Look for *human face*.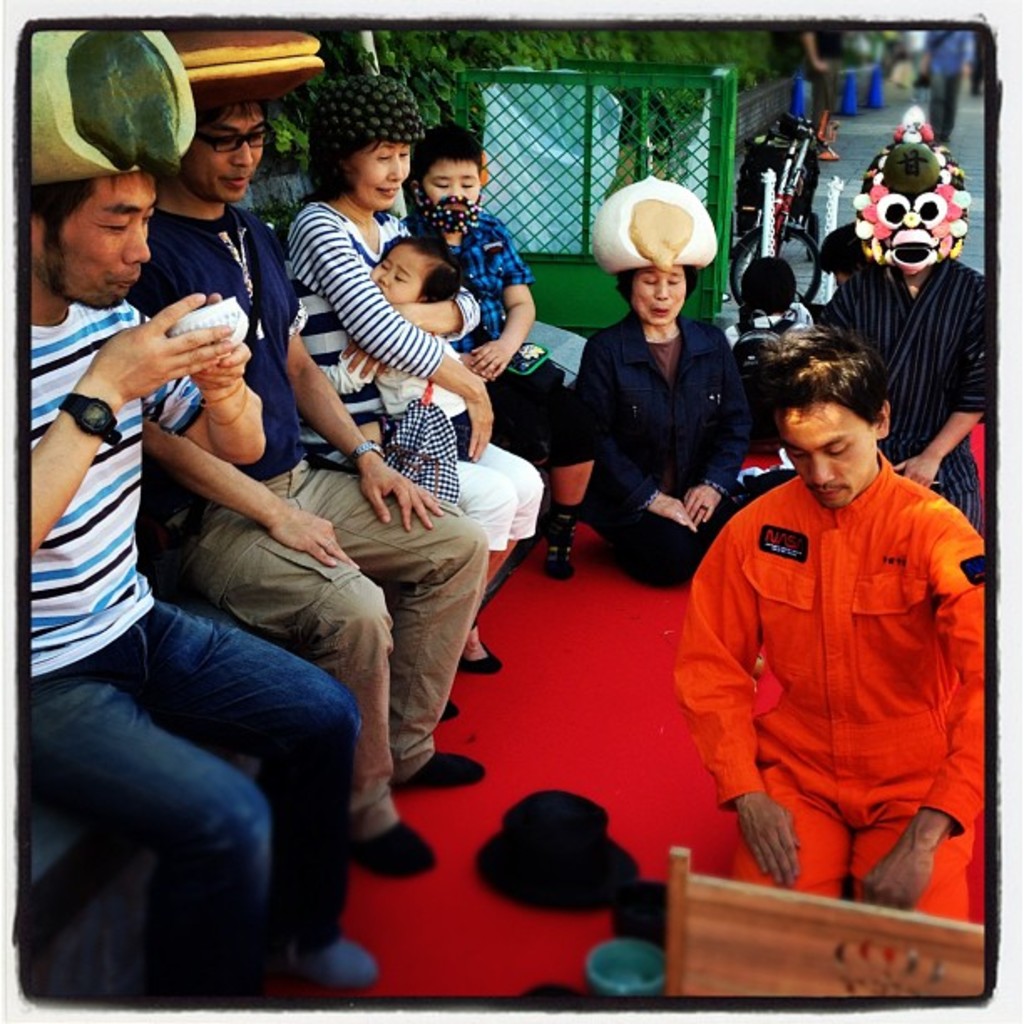
Found: [left=371, top=243, right=438, bottom=303].
